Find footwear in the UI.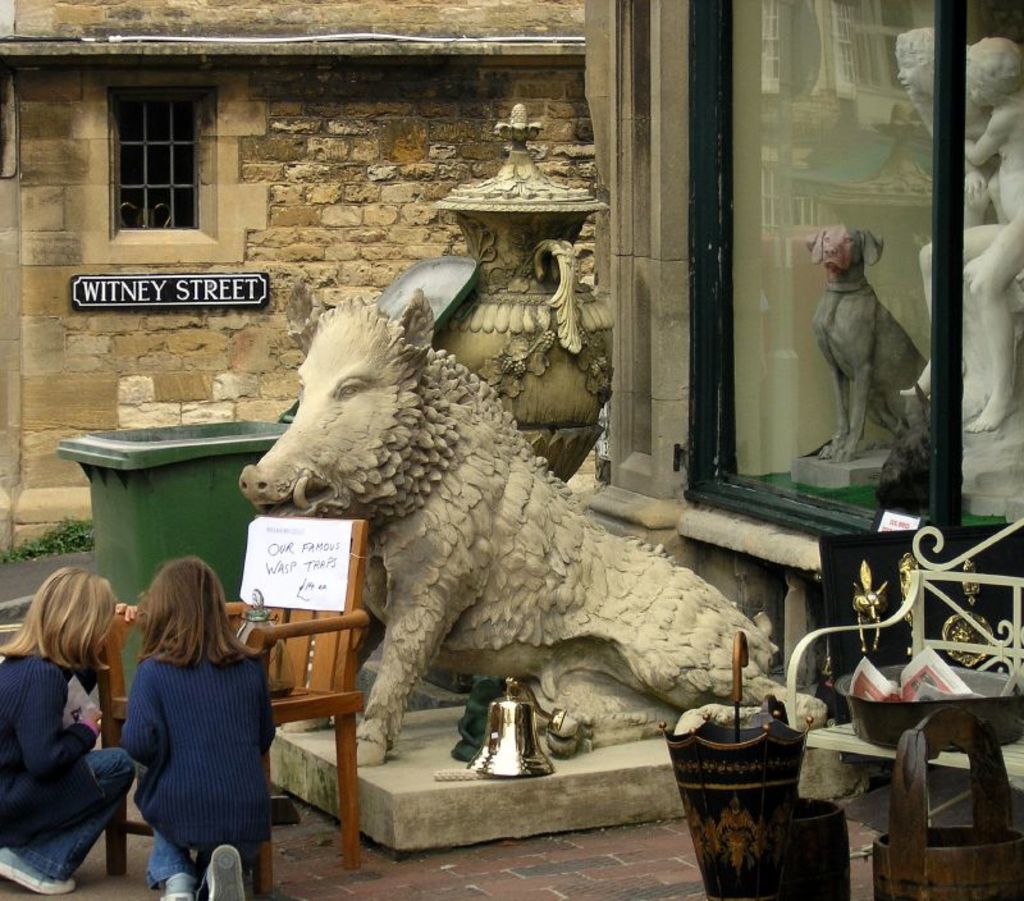
UI element at select_region(159, 873, 198, 900).
